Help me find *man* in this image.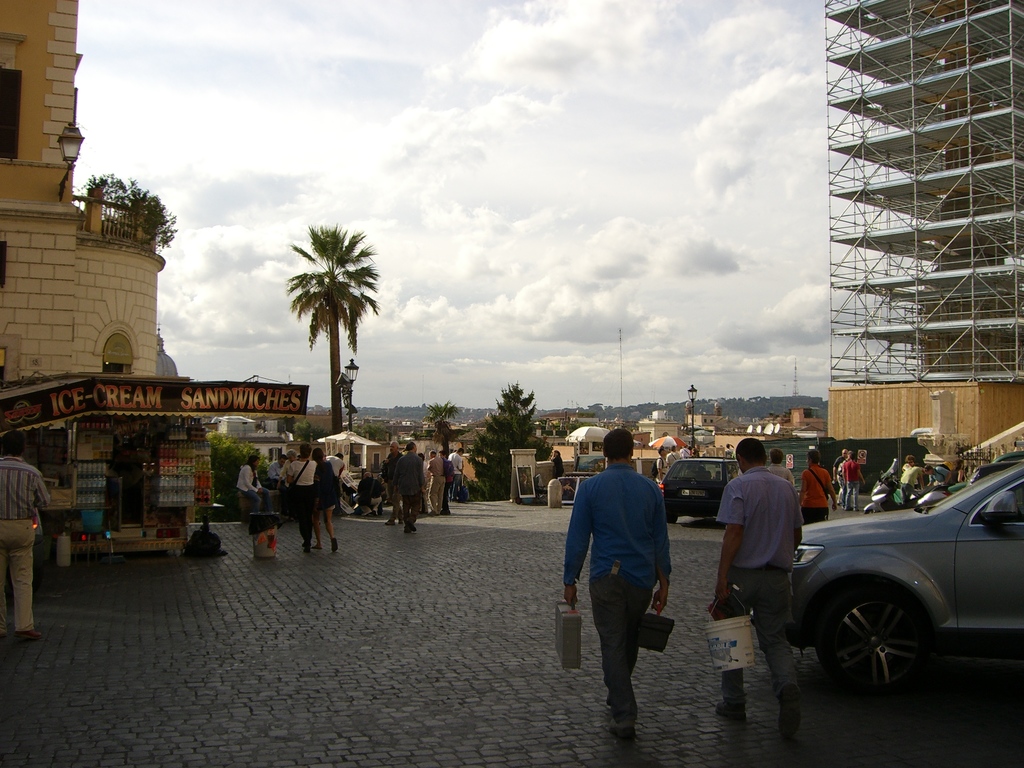
Found it: bbox=(839, 452, 863, 514).
